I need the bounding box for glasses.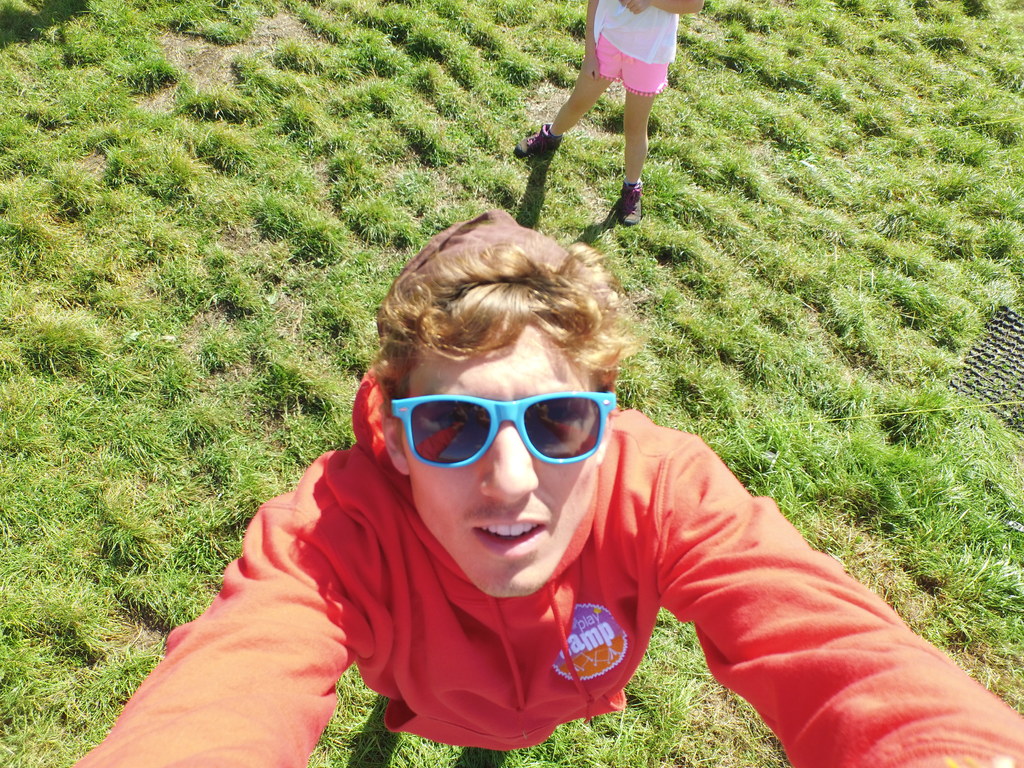
Here it is: (left=390, top=387, right=623, bottom=472).
